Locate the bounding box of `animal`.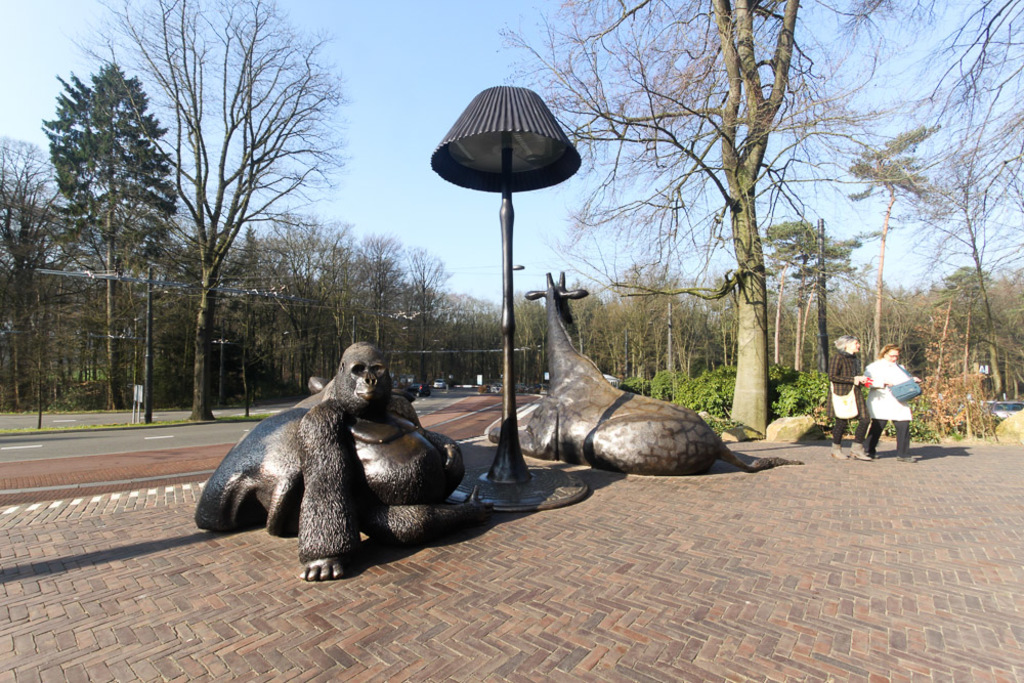
Bounding box: {"x1": 189, "y1": 372, "x2": 418, "y2": 536}.
